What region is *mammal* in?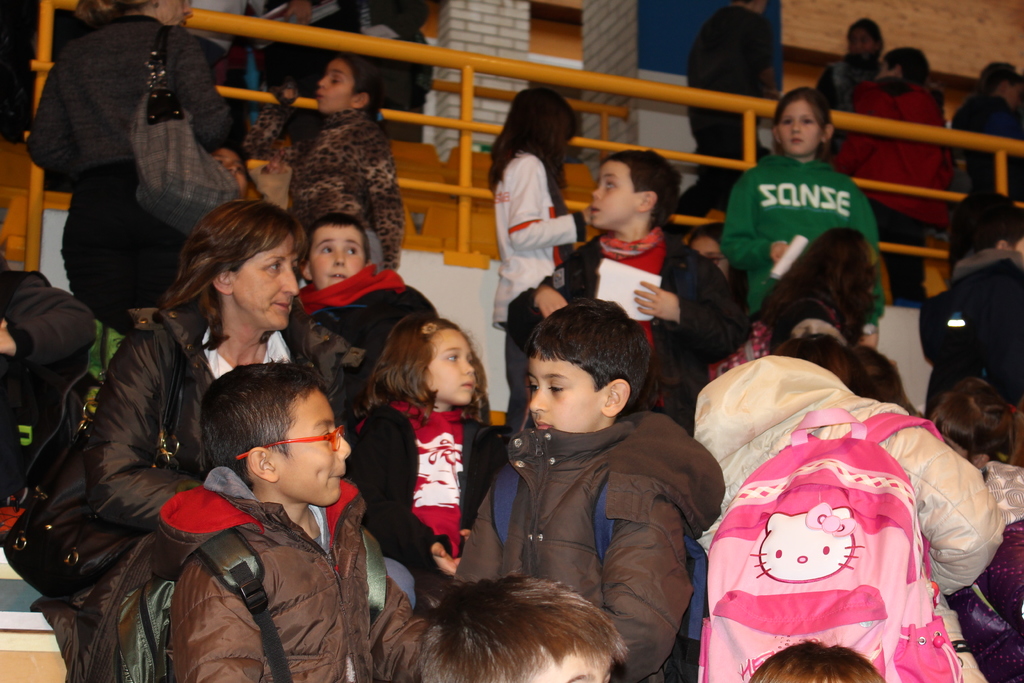
[x1=83, y1=201, x2=423, y2=682].
